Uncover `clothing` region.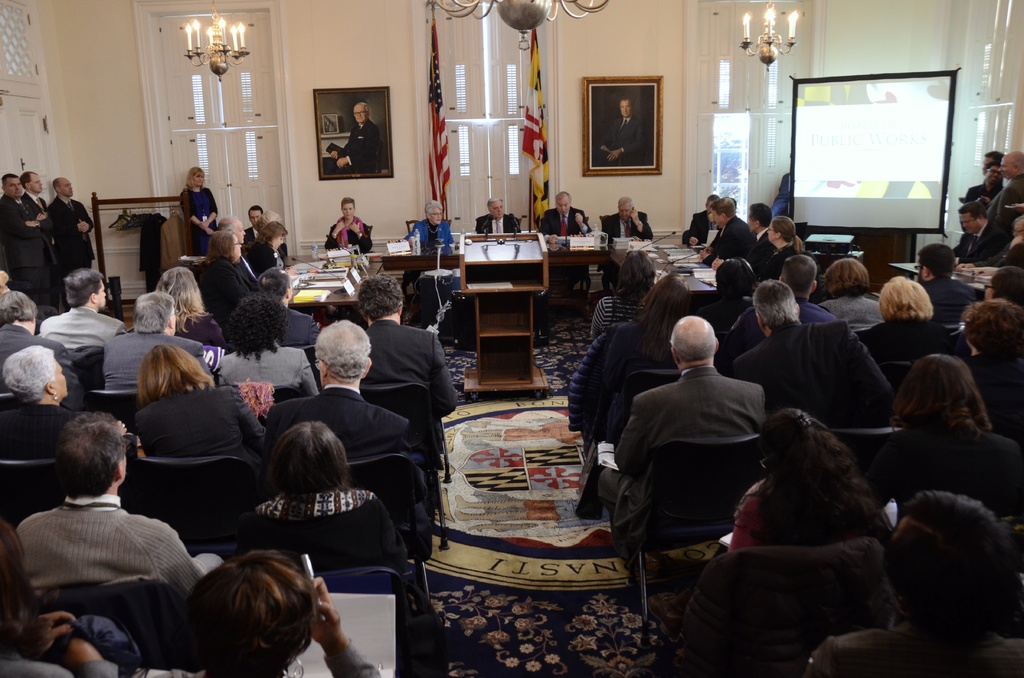
Uncovered: Rect(52, 200, 90, 277).
